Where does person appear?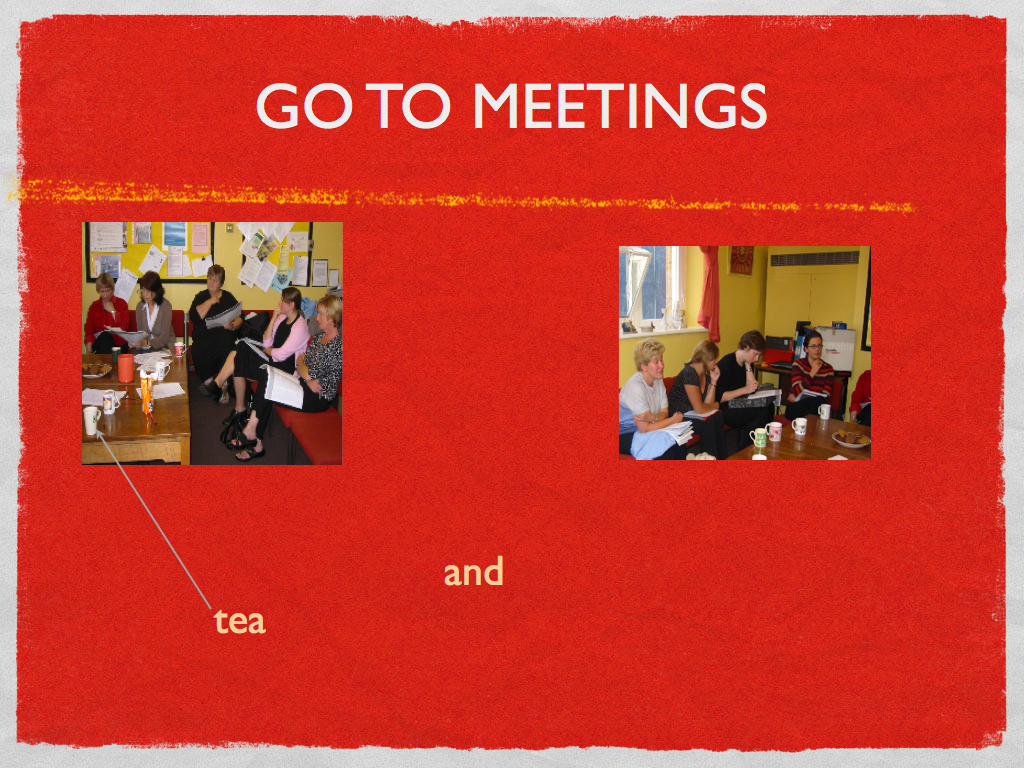
Appears at <region>786, 332, 833, 412</region>.
